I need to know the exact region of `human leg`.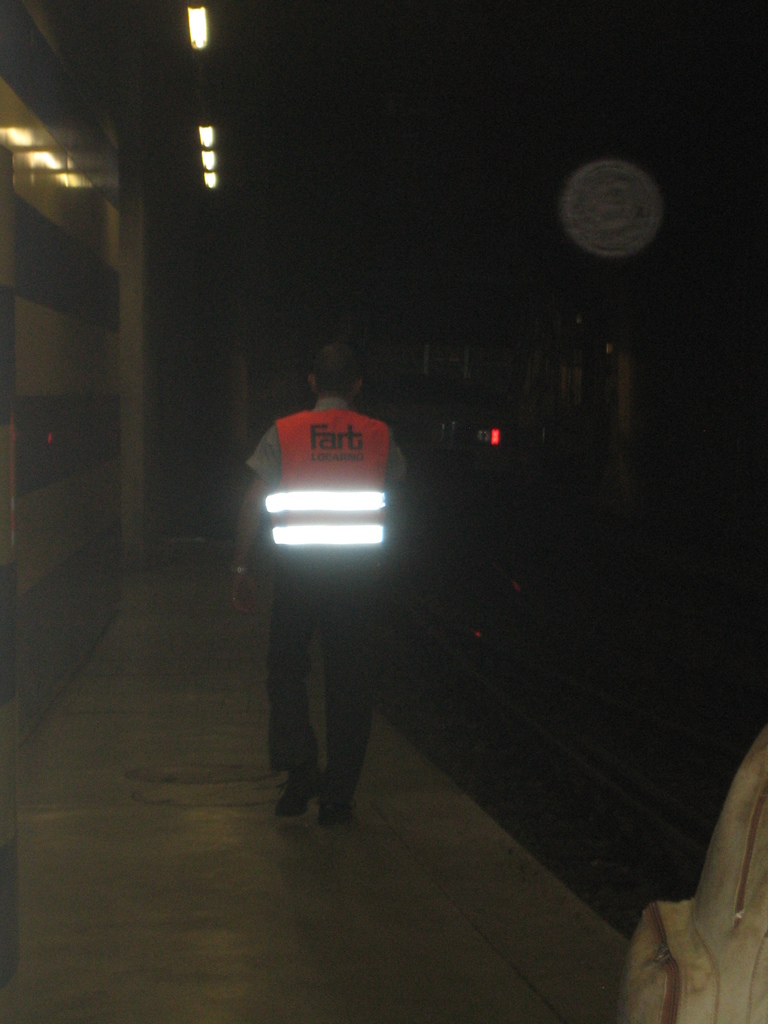
Region: (317, 563, 387, 826).
